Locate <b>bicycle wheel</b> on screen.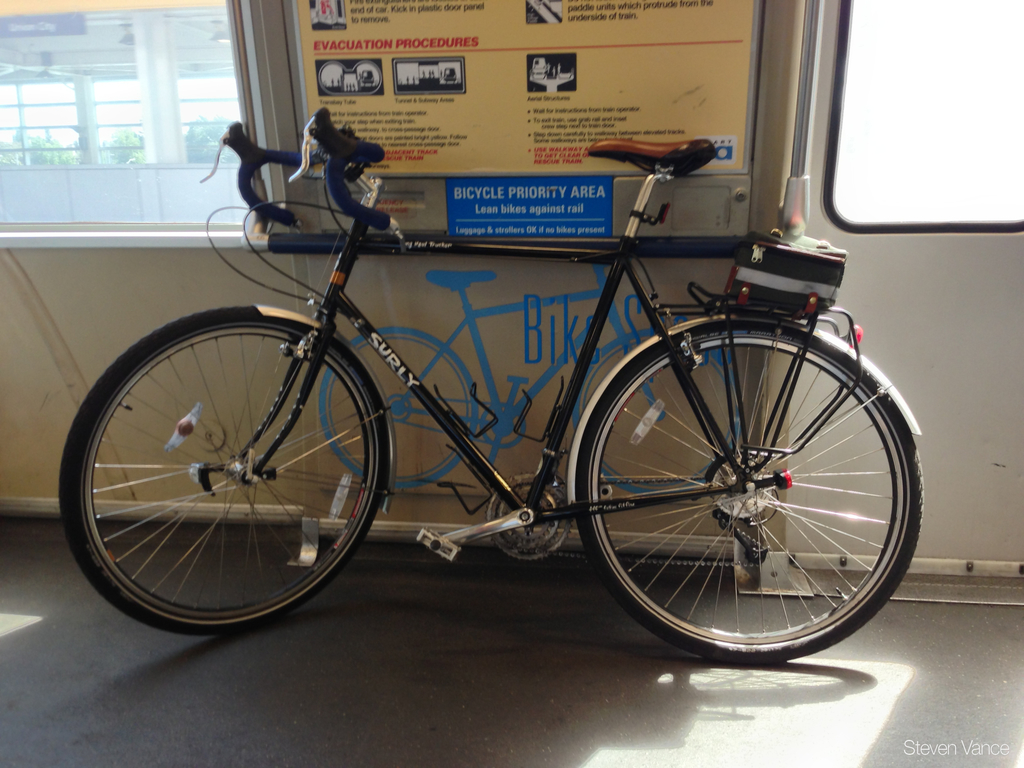
On screen at [552,310,910,669].
